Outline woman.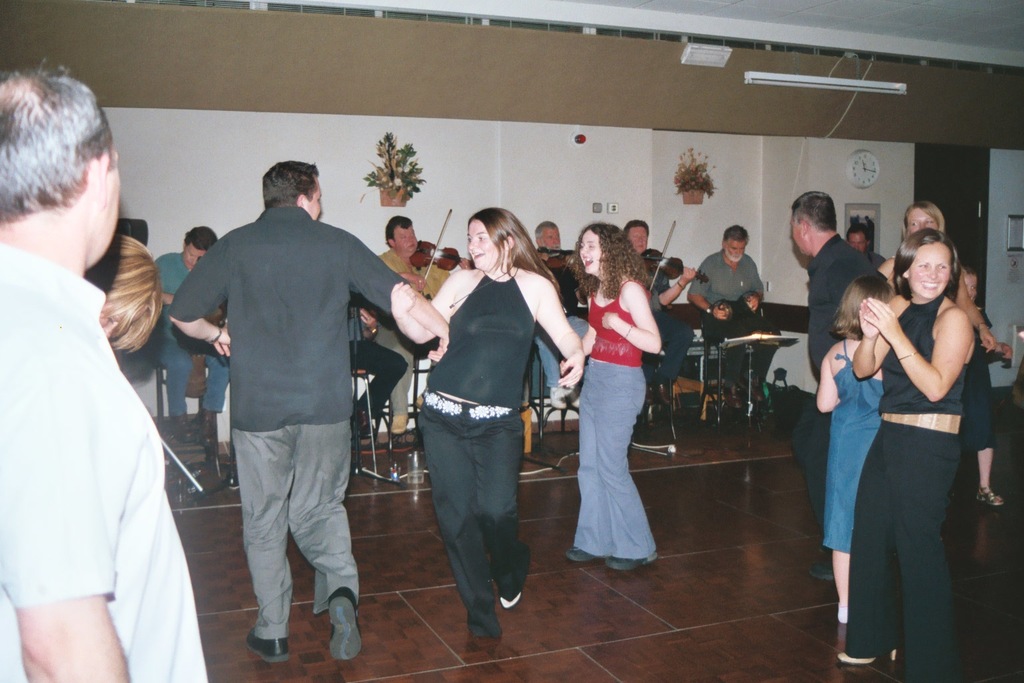
Outline: 409, 201, 558, 666.
